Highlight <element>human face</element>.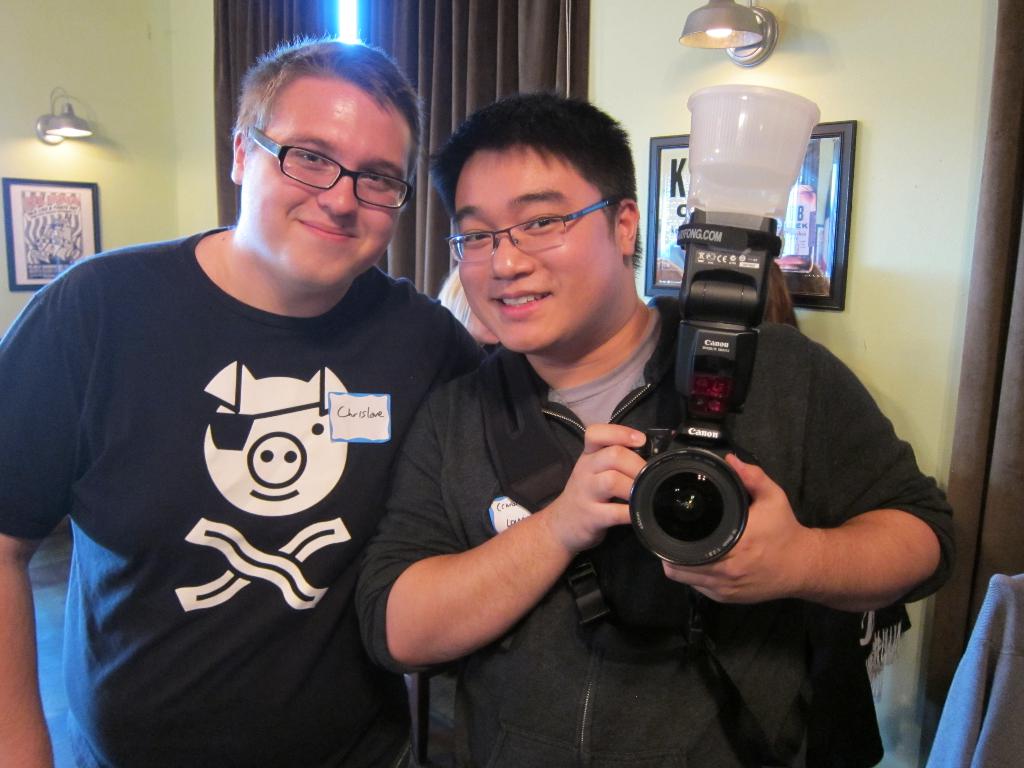
Highlighted region: 454:140:625:353.
